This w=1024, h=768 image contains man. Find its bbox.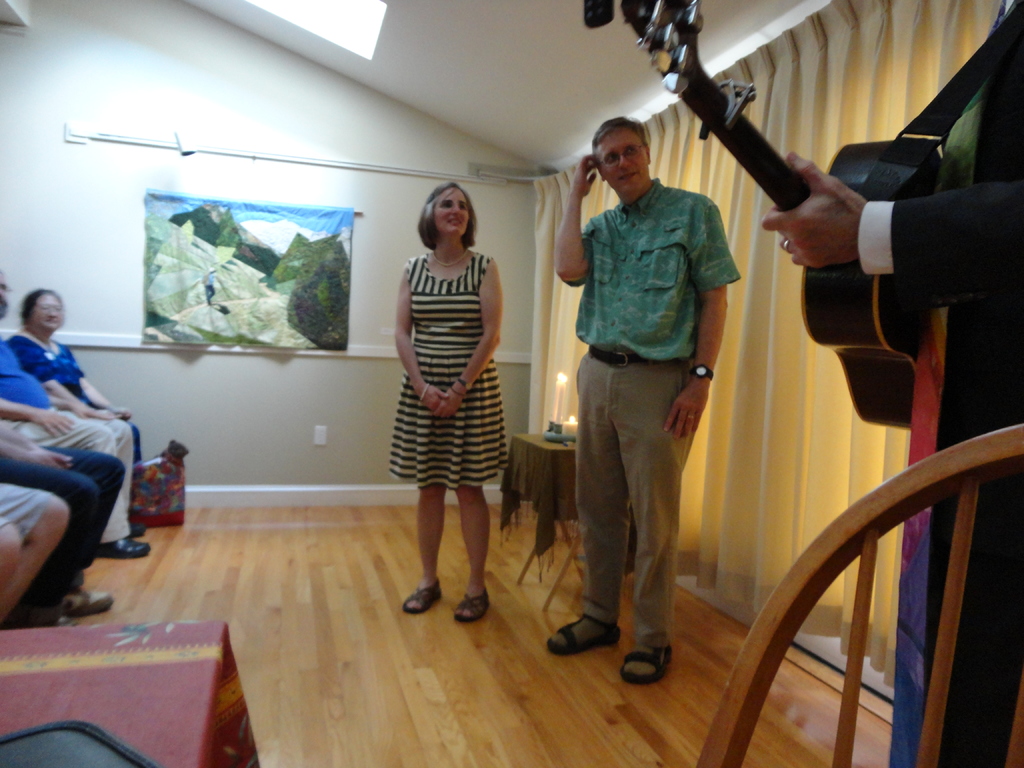
[left=538, top=113, right=739, bottom=684].
